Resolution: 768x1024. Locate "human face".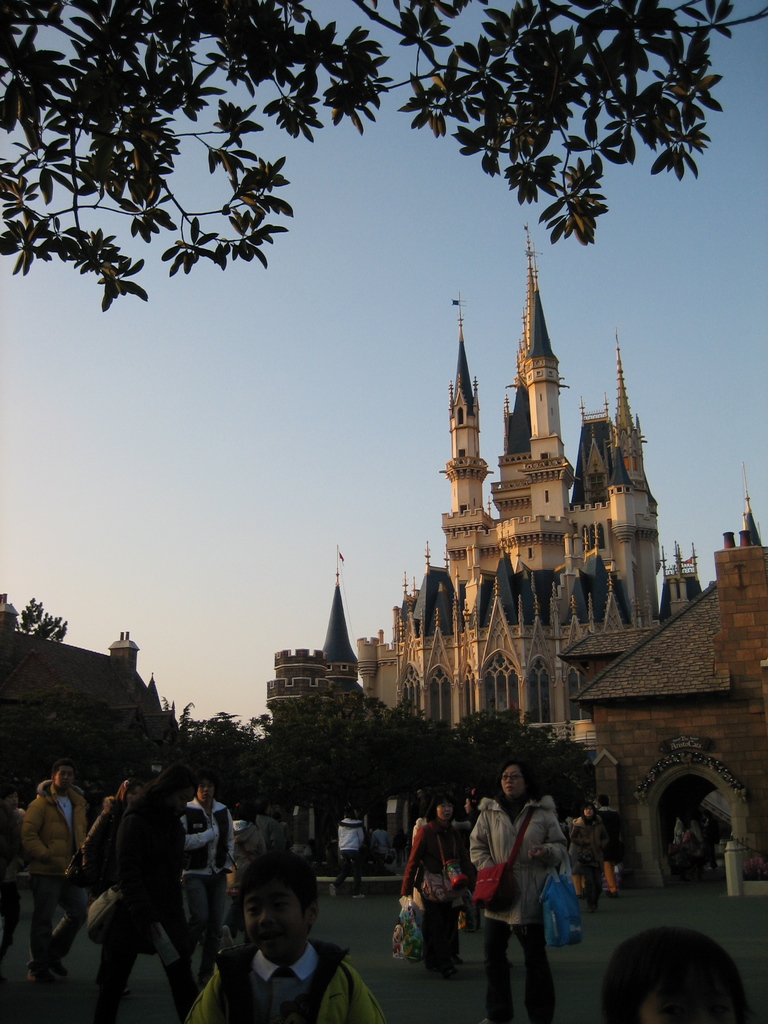
box=[54, 769, 73, 794].
